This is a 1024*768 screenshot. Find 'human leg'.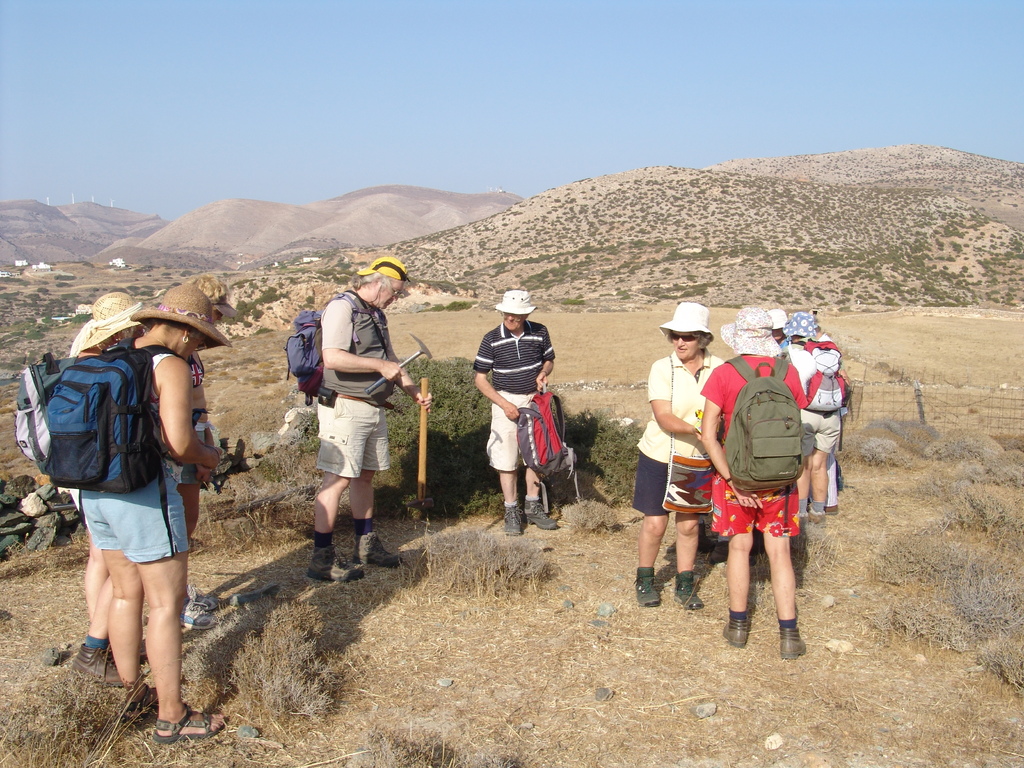
Bounding box: select_region(84, 492, 160, 719).
